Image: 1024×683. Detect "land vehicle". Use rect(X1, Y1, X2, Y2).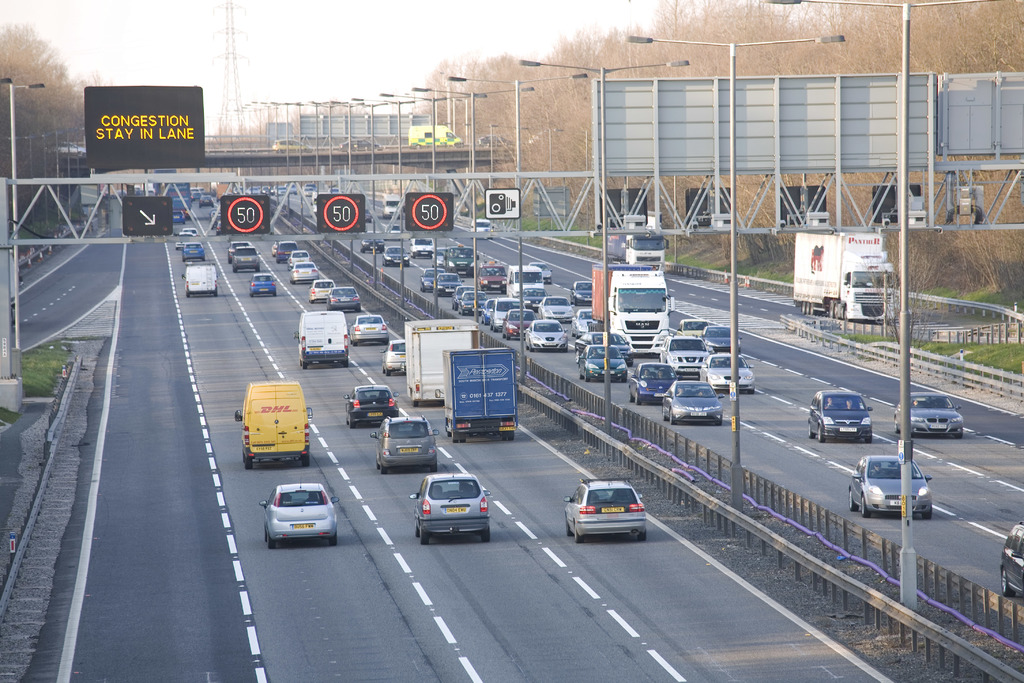
rect(287, 264, 322, 286).
